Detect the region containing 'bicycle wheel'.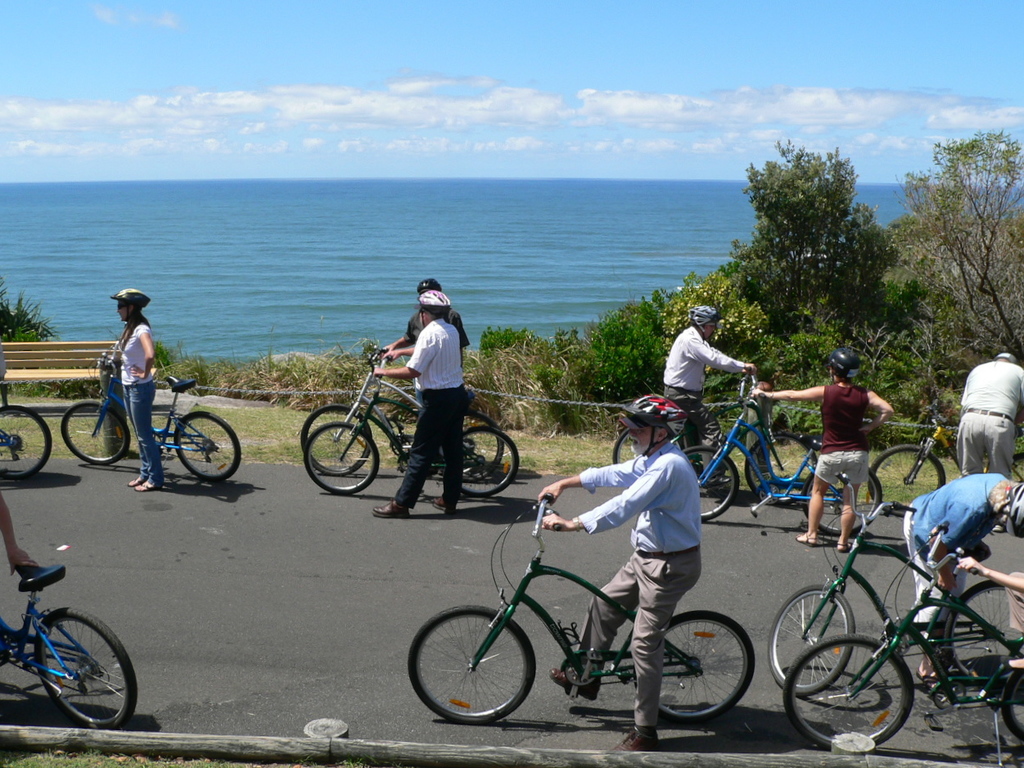
681,443,739,522.
